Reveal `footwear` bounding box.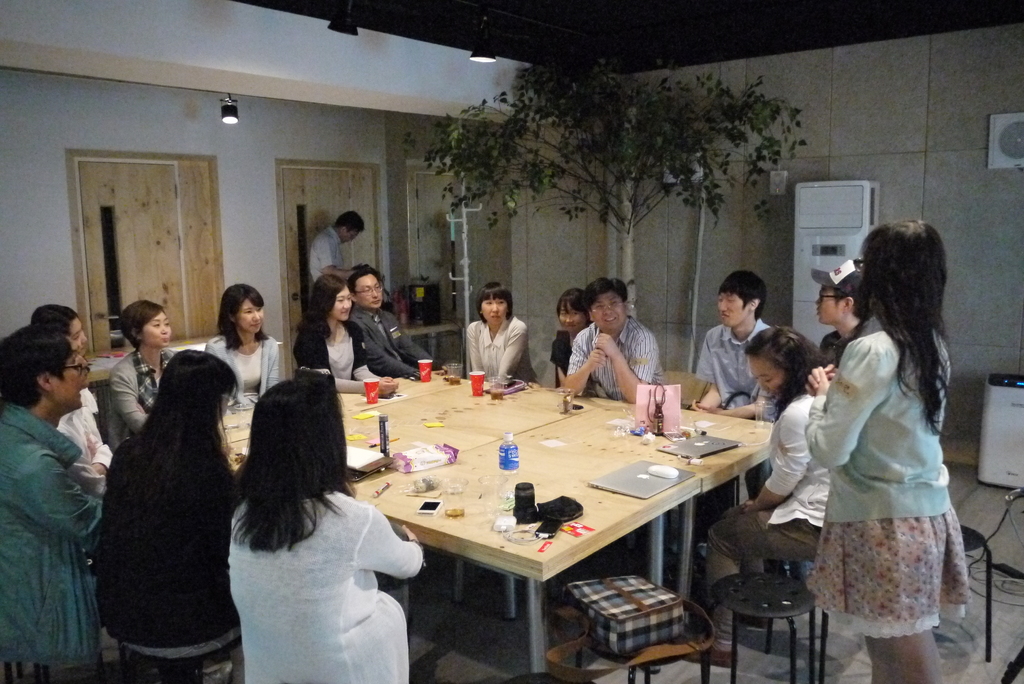
Revealed: 664 553 708 578.
